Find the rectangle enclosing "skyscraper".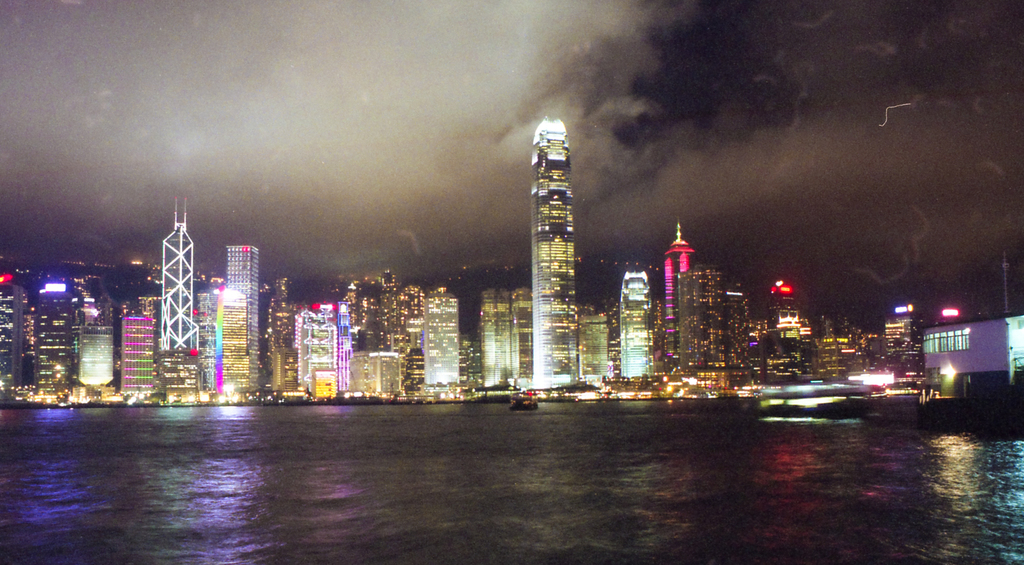
[x1=675, y1=267, x2=709, y2=371].
